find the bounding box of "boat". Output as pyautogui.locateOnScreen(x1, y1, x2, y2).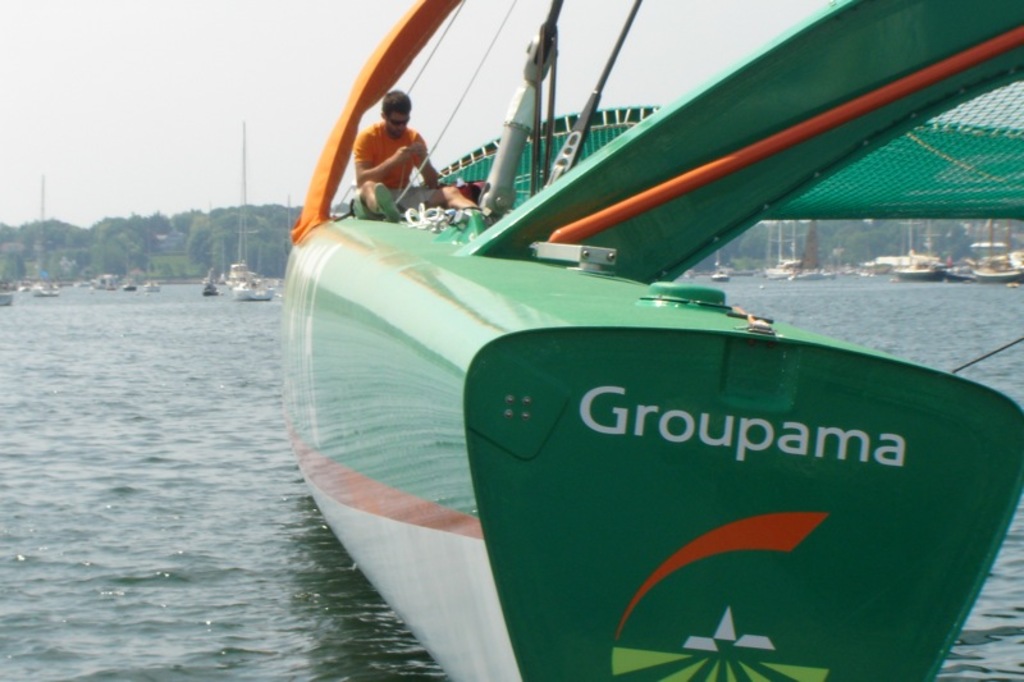
pyautogui.locateOnScreen(323, 13, 1023, 660).
